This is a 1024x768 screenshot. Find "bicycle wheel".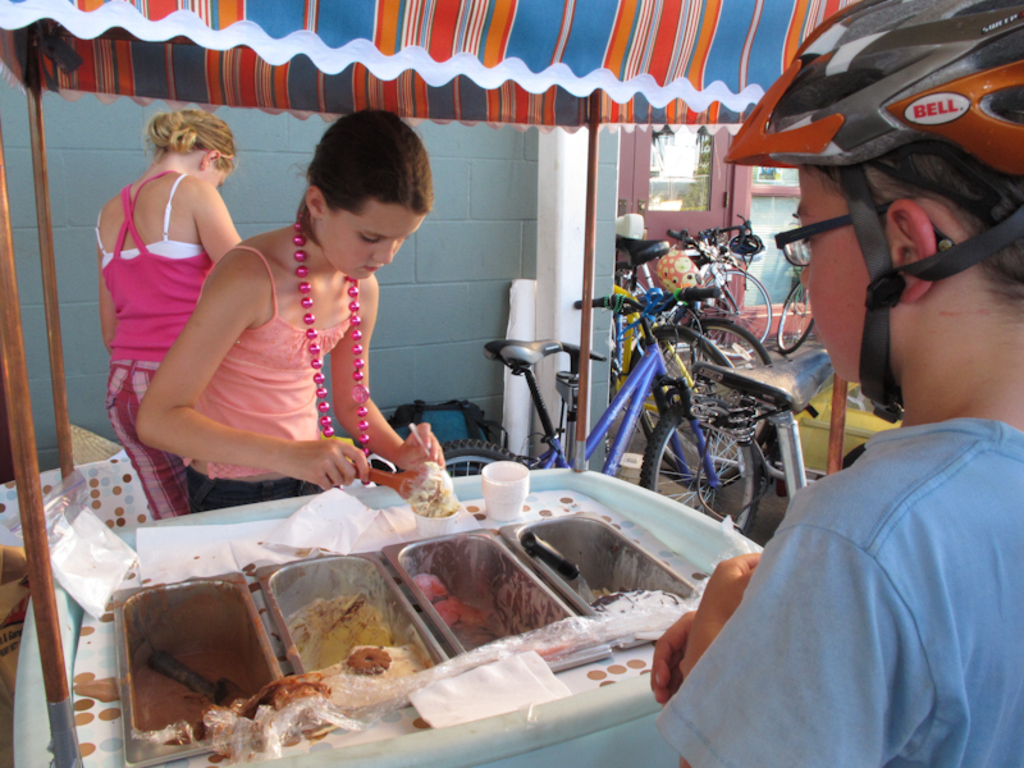
Bounding box: (776, 279, 813, 349).
